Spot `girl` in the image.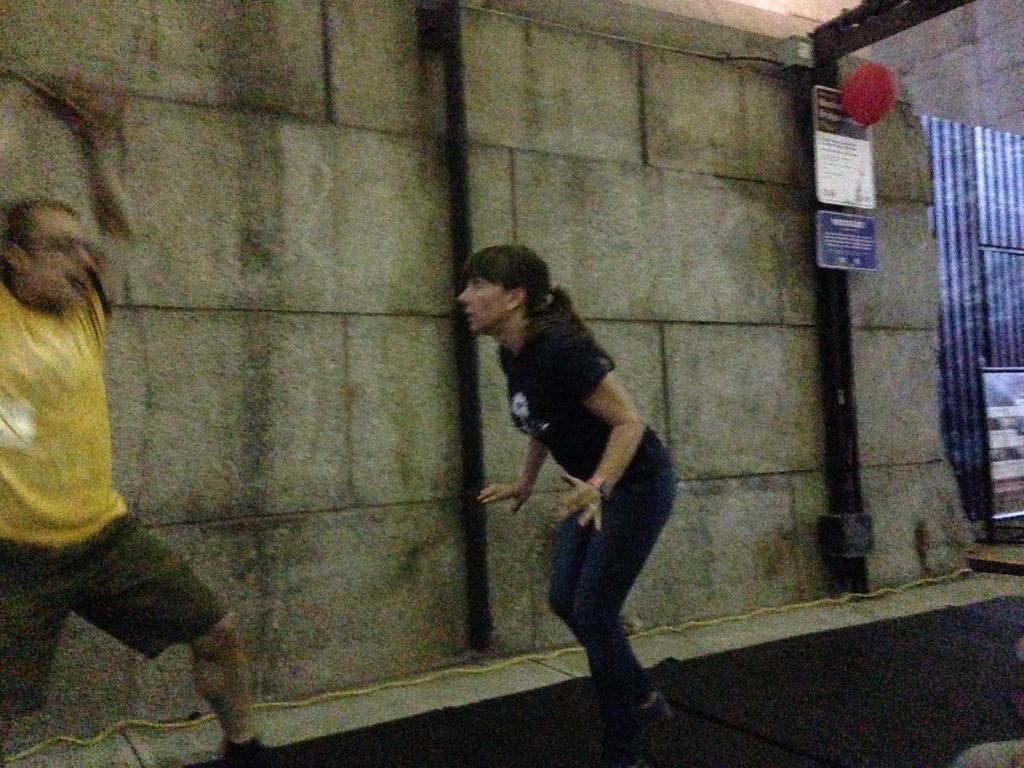
`girl` found at bbox=(450, 237, 678, 767).
